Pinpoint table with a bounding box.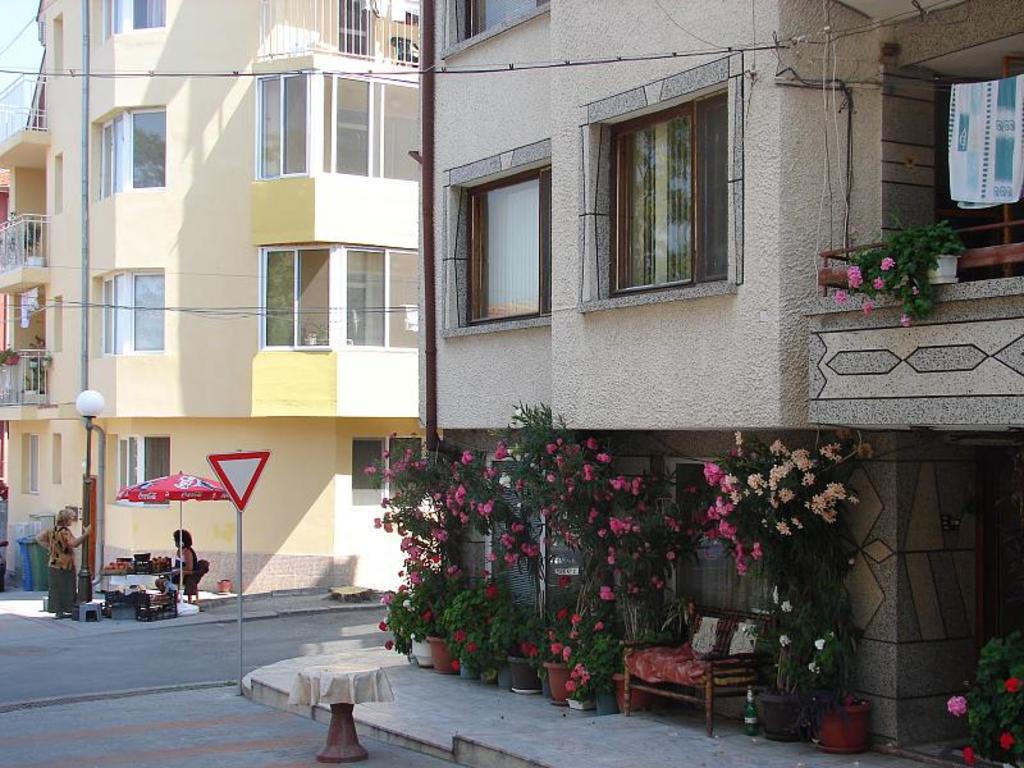
bbox(91, 561, 184, 607).
